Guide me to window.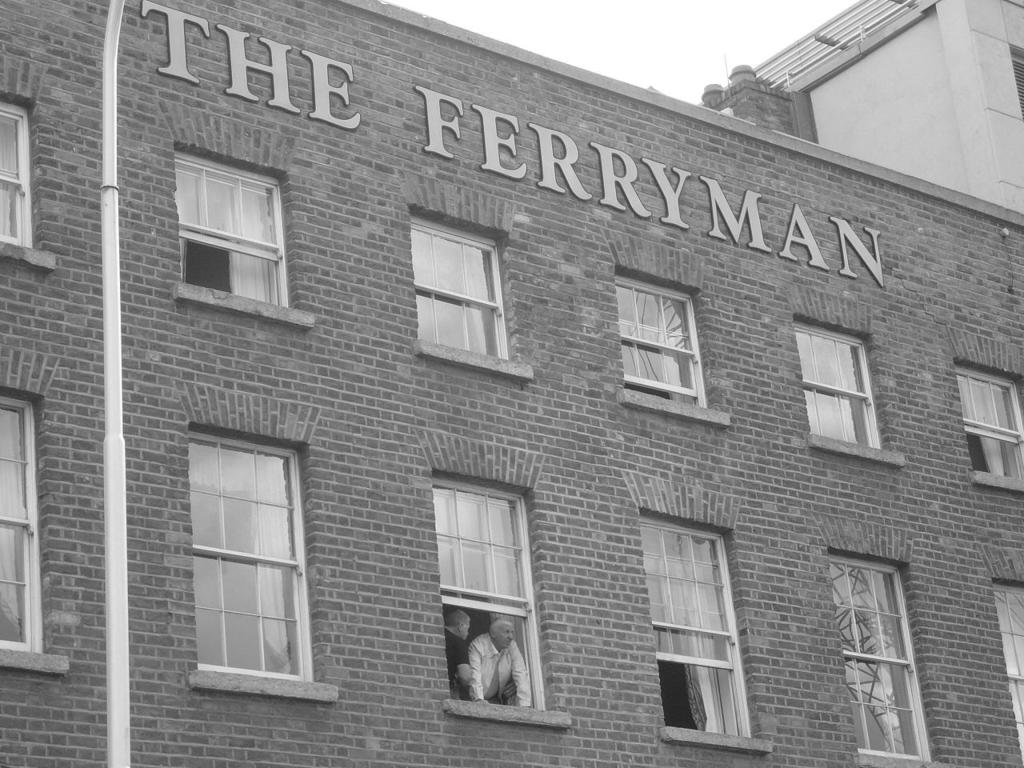
Guidance: bbox=(0, 90, 62, 383).
